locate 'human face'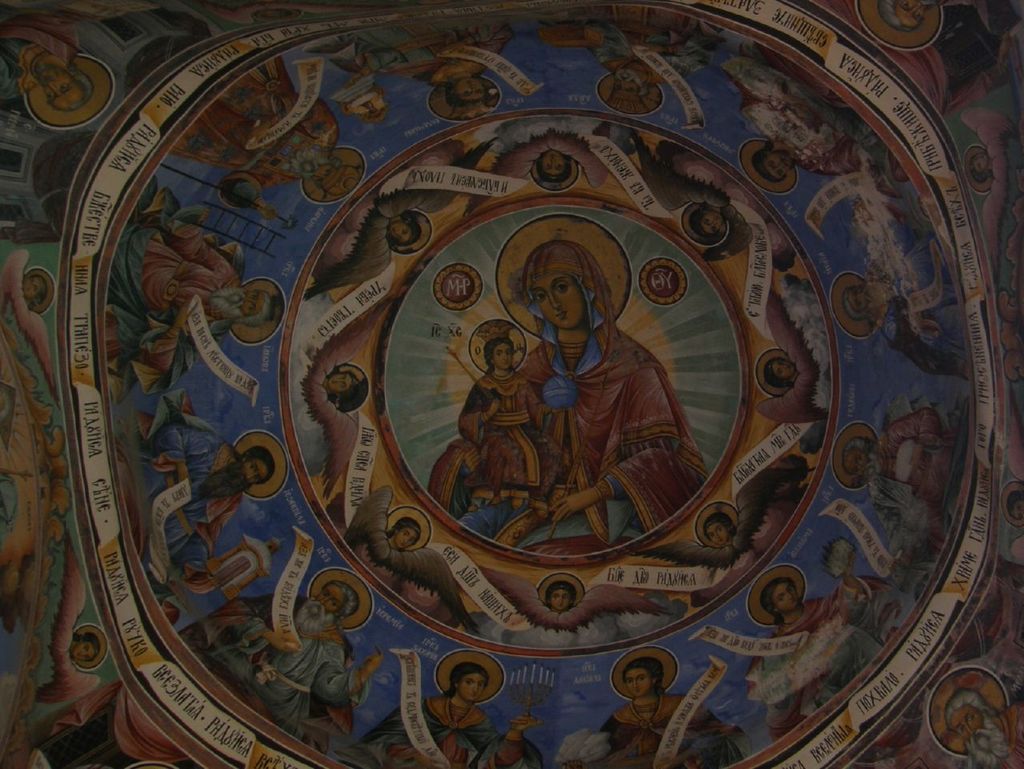
<bbox>894, 0, 932, 27</bbox>
